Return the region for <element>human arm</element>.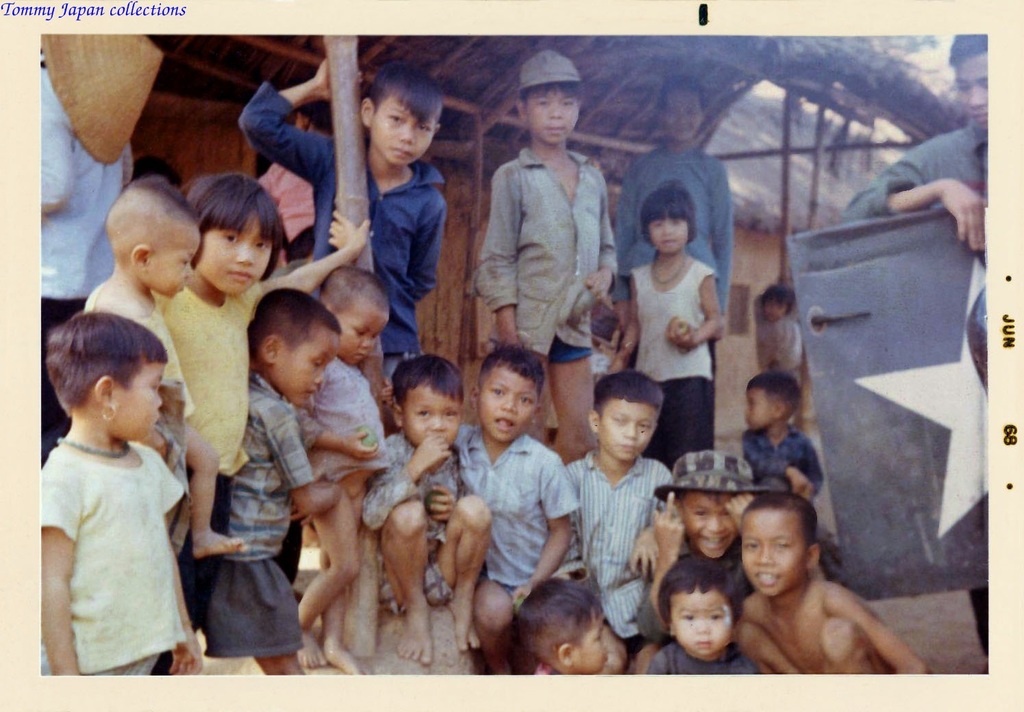
bbox(312, 196, 447, 301).
